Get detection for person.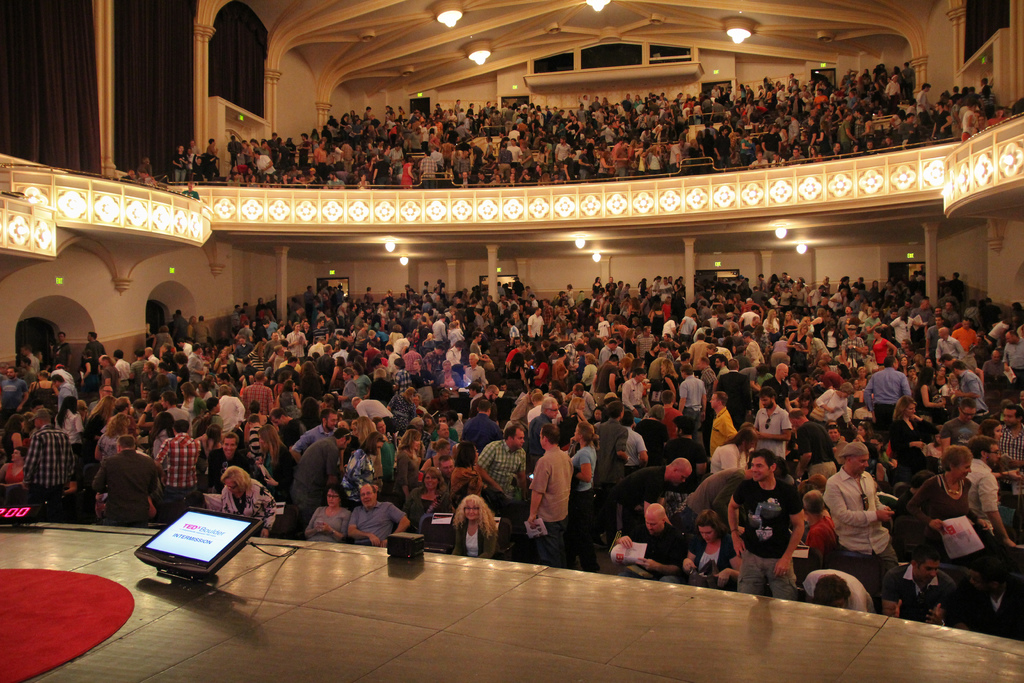
Detection: x1=419, y1=473, x2=449, y2=519.
